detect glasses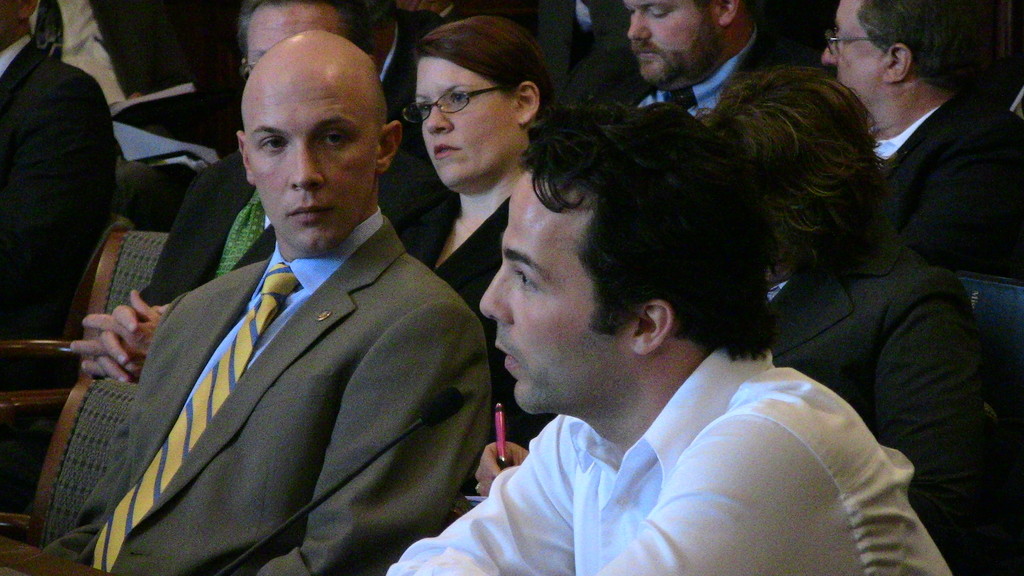
[left=826, top=36, right=900, bottom=54]
